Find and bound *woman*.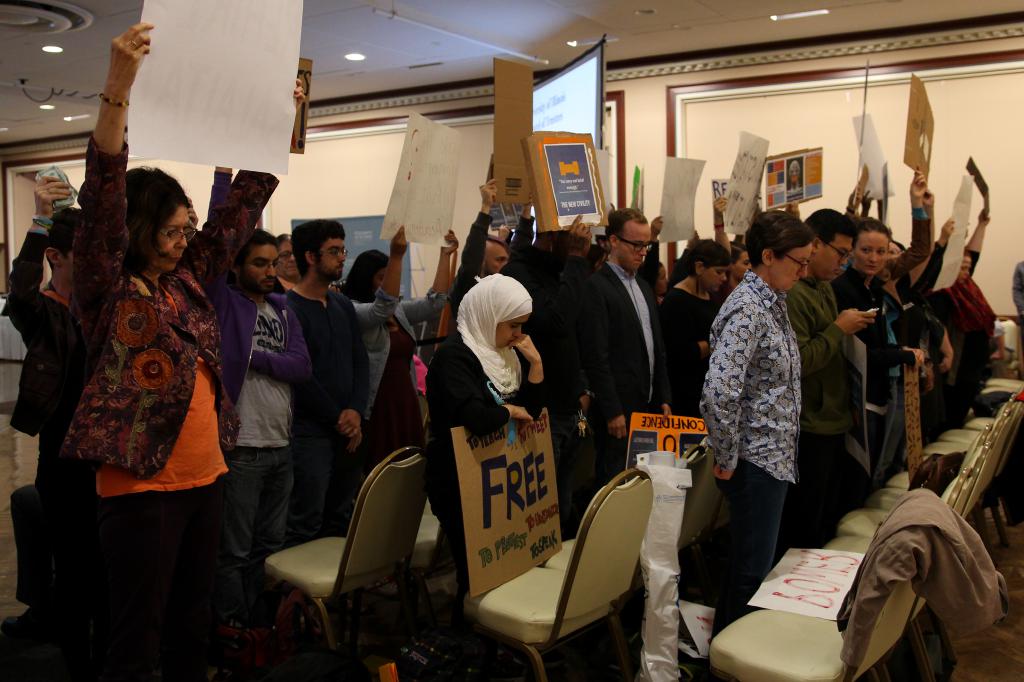
Bound: (642, 216, 703, 306).
